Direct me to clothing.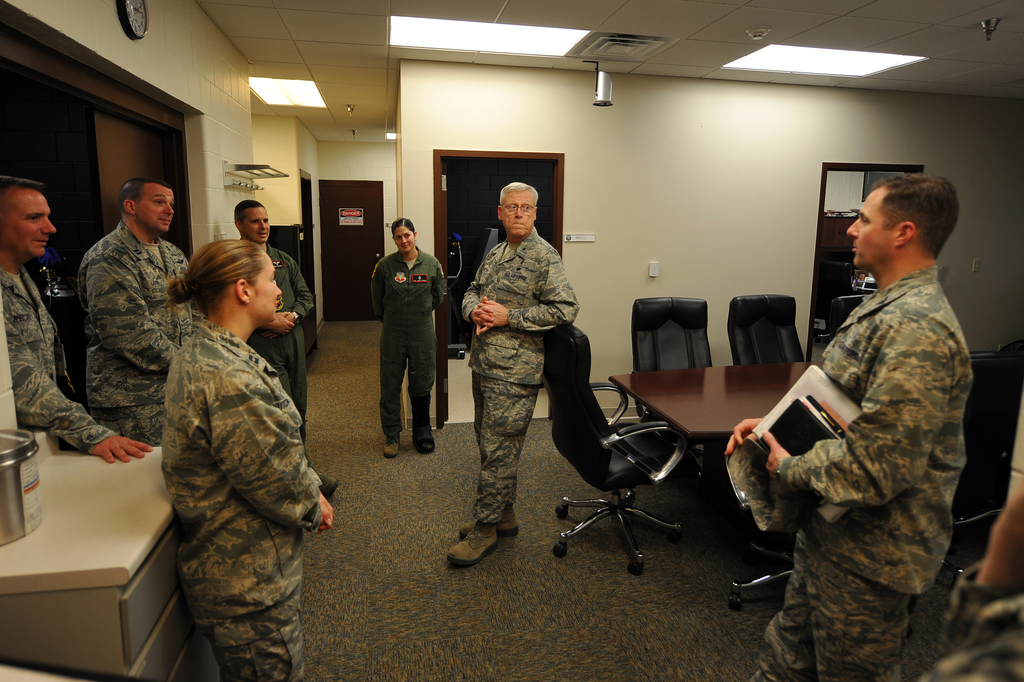
Direction: select_region(460, 225, 578, 527).
